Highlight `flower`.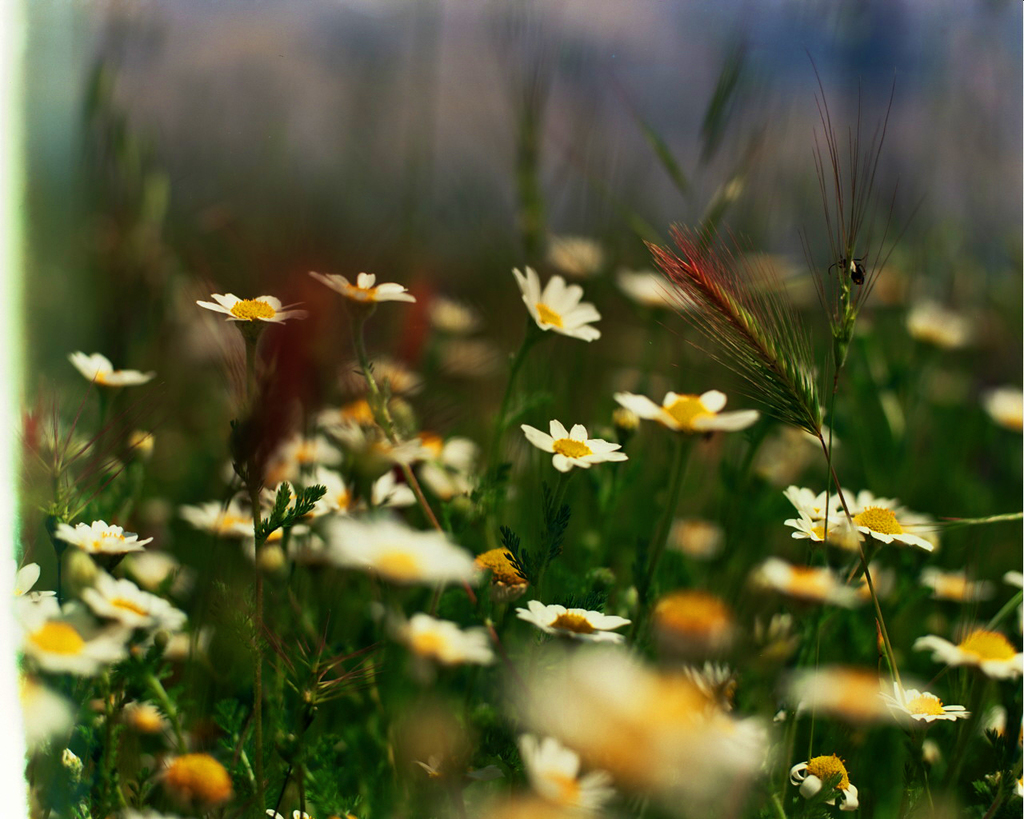
Highlighted region: <box>778,489,858,536</box>.
